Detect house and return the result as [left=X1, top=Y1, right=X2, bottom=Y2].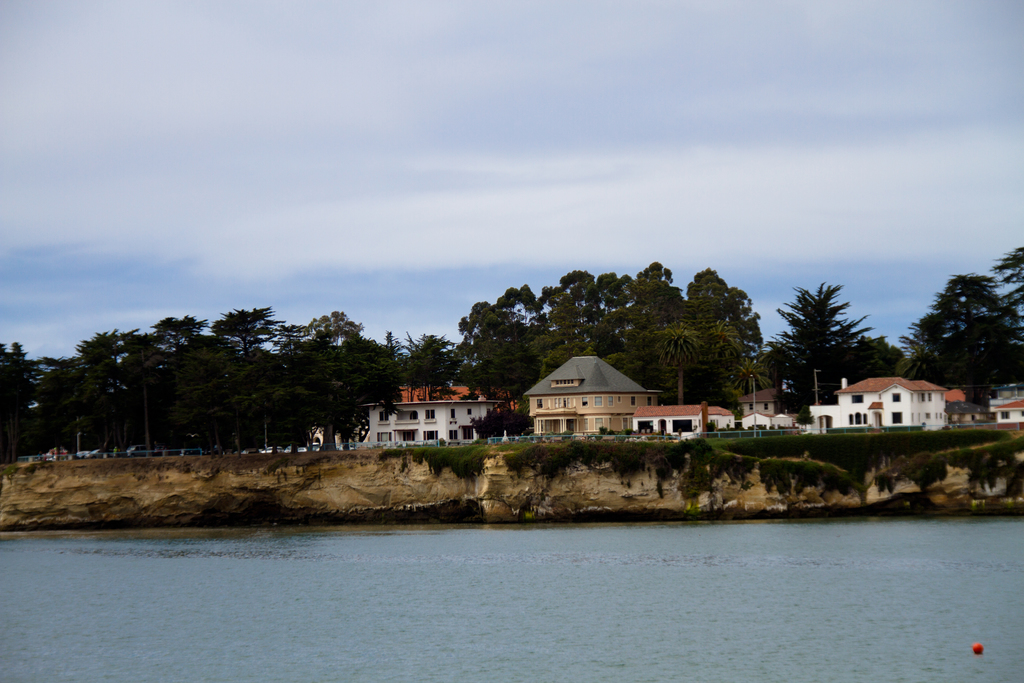
[left=992, top=381, right=1023, bottom=431].
